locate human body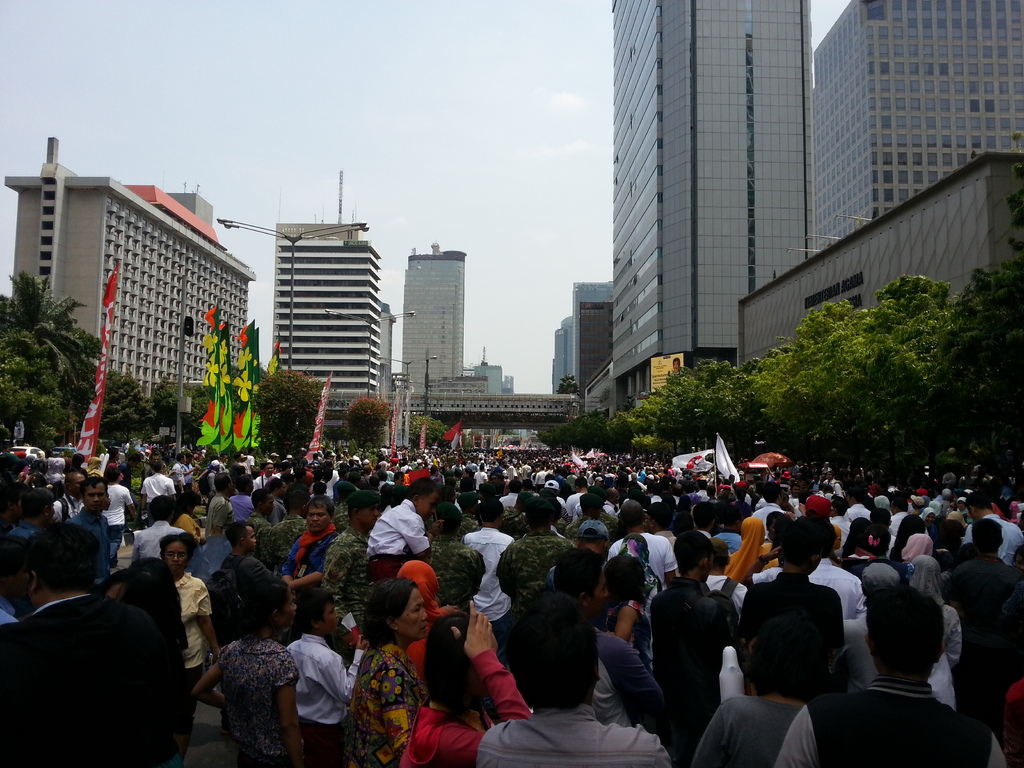
rect(317, 469, 331, 494)
